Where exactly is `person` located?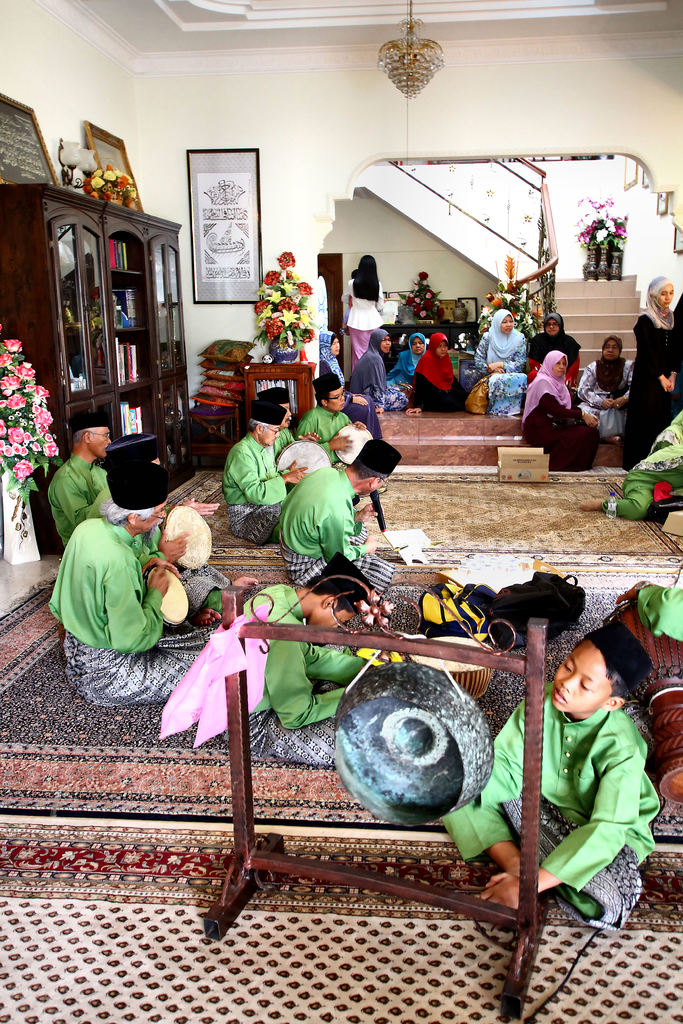
Its bounding box is <box>447,621,661,917</box>.
